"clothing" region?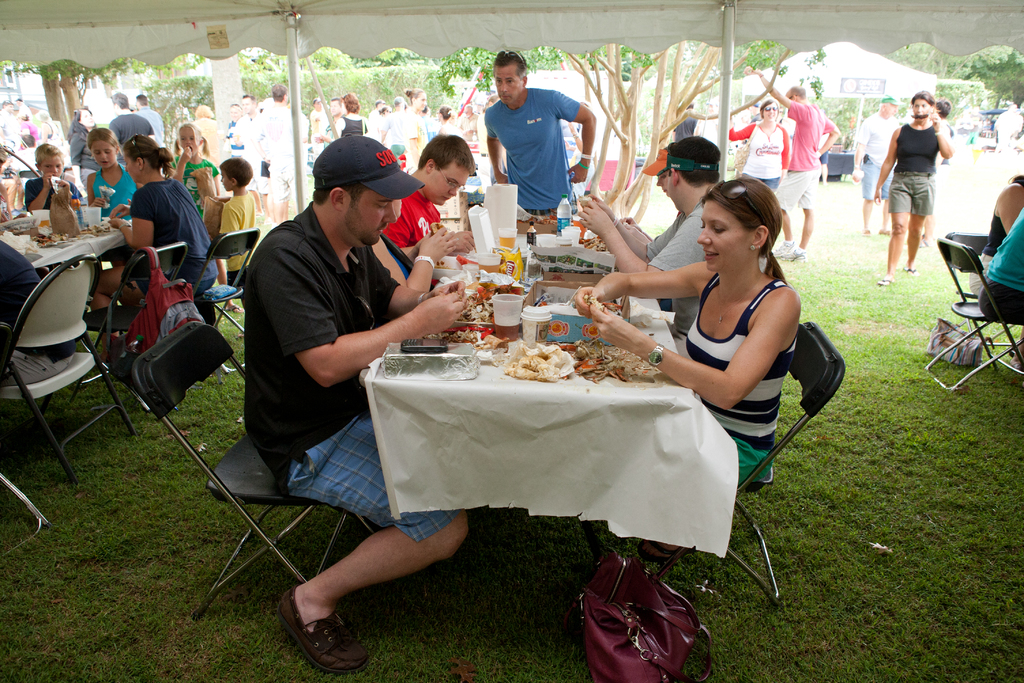
bbox=(122, 172, 219, 297)
